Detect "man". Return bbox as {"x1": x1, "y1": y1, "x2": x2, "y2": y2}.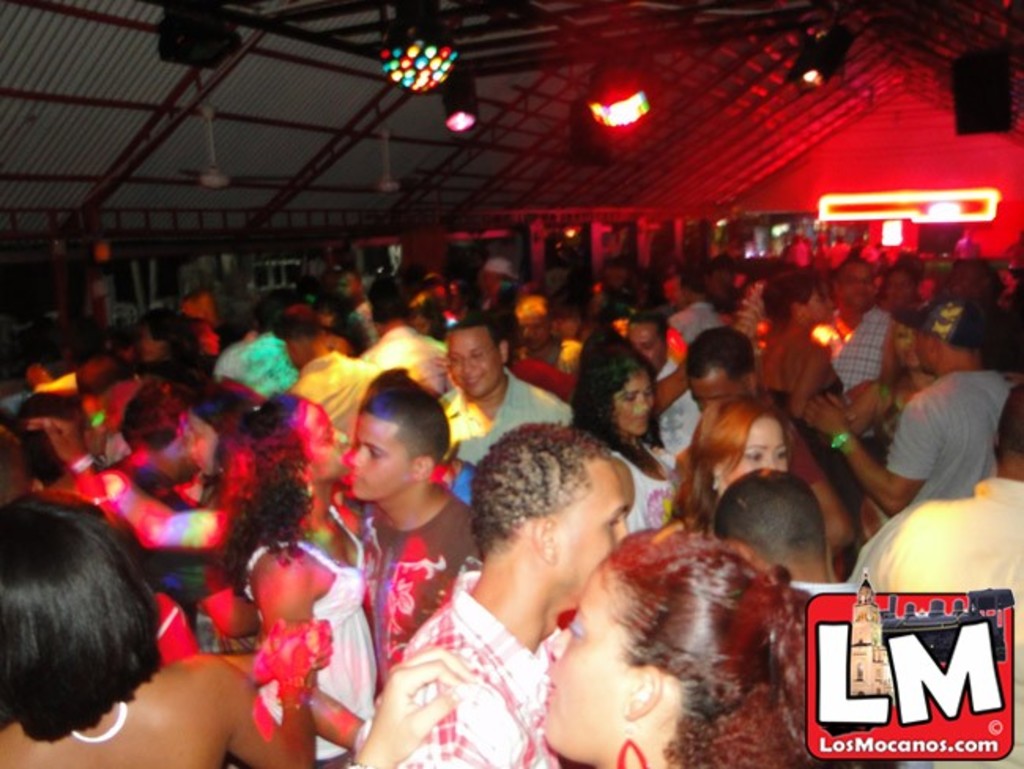
{"x1": 852, "y1": 384, "x2": 1022, "y2": 618}.
